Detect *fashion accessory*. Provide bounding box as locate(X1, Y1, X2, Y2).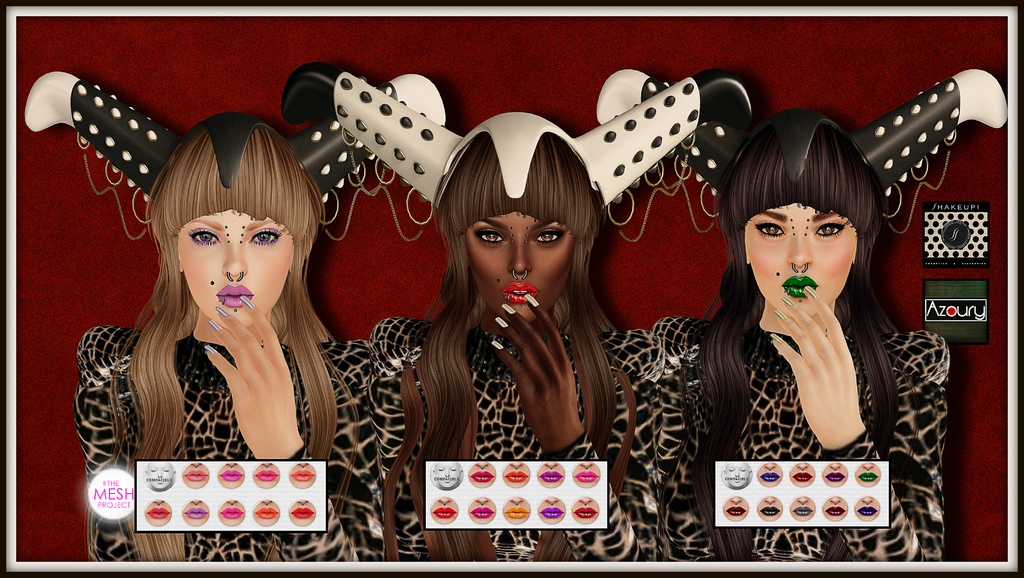
locate(216, 308, 229, 318).
